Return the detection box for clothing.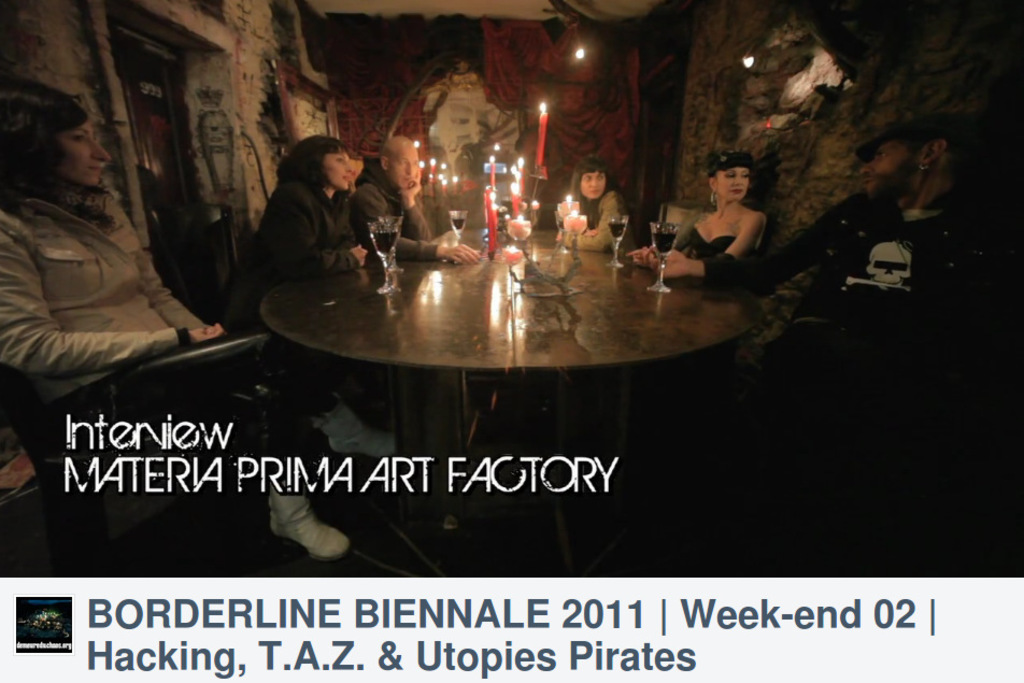
bbox=(350, 173, 453, 266).
